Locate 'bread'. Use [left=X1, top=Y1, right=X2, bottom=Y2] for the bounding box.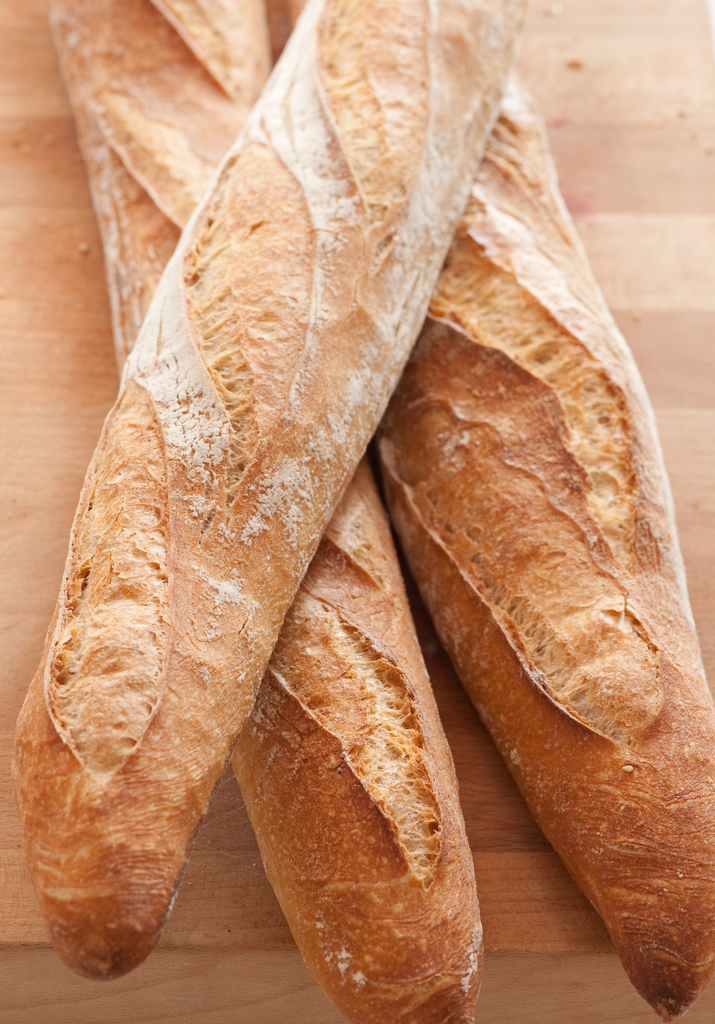
[left=43, top=0, right=491, bottom=1023].
